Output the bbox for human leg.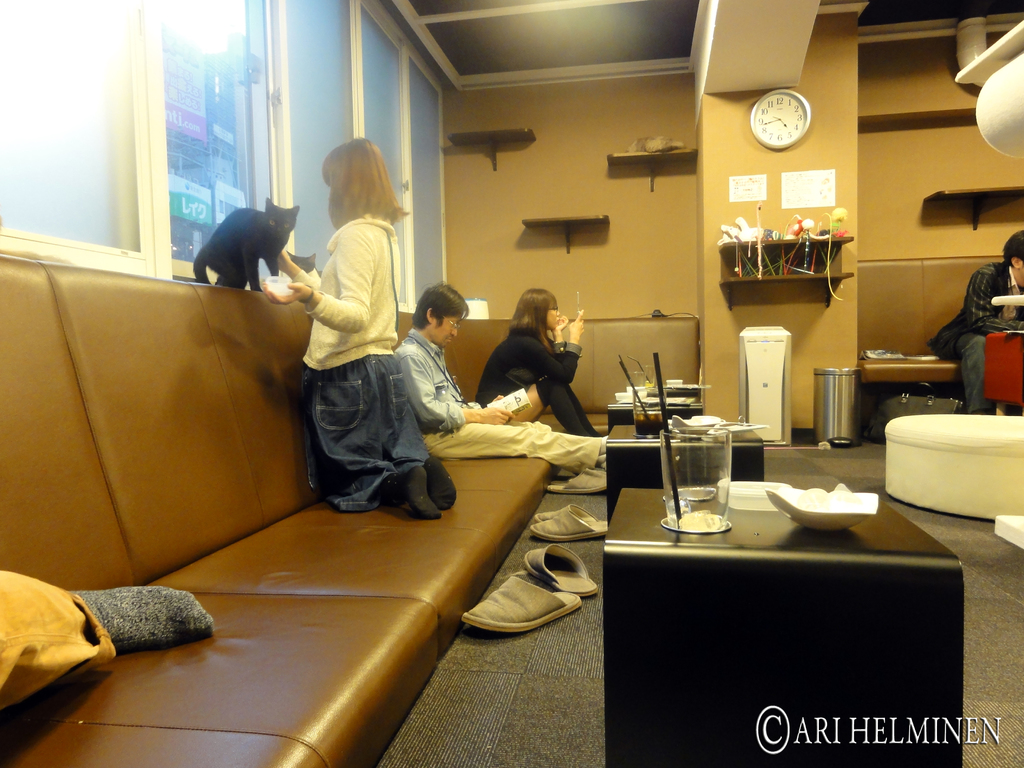
bbox=(938, 328, 982, 418).
